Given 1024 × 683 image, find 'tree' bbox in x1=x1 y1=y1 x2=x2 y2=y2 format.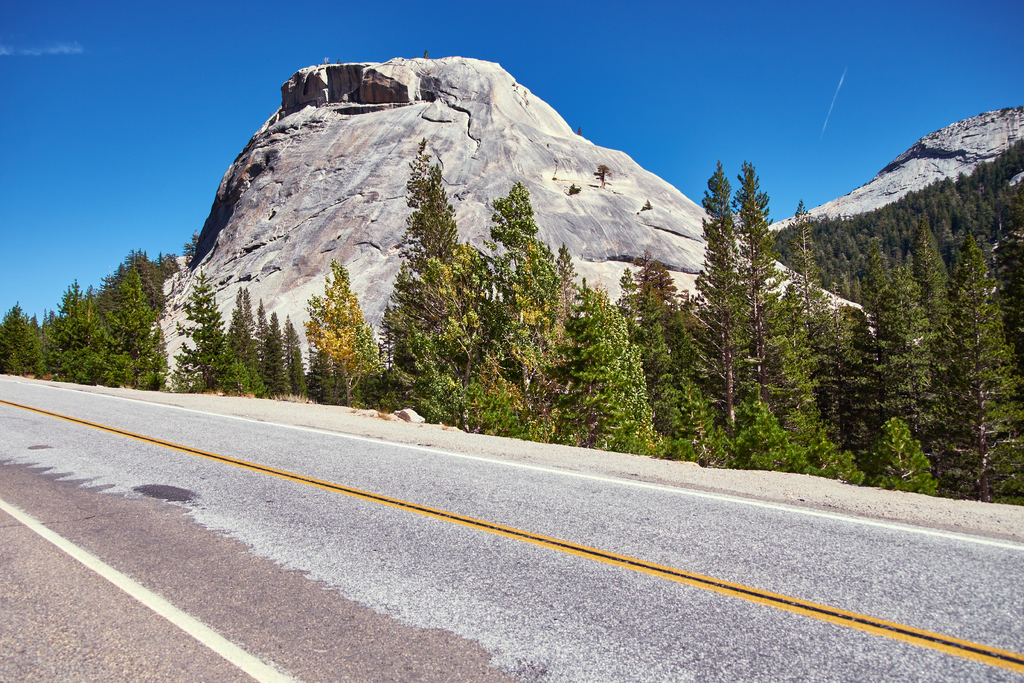
x1=781 y1=206 x2=857 y2=488.
